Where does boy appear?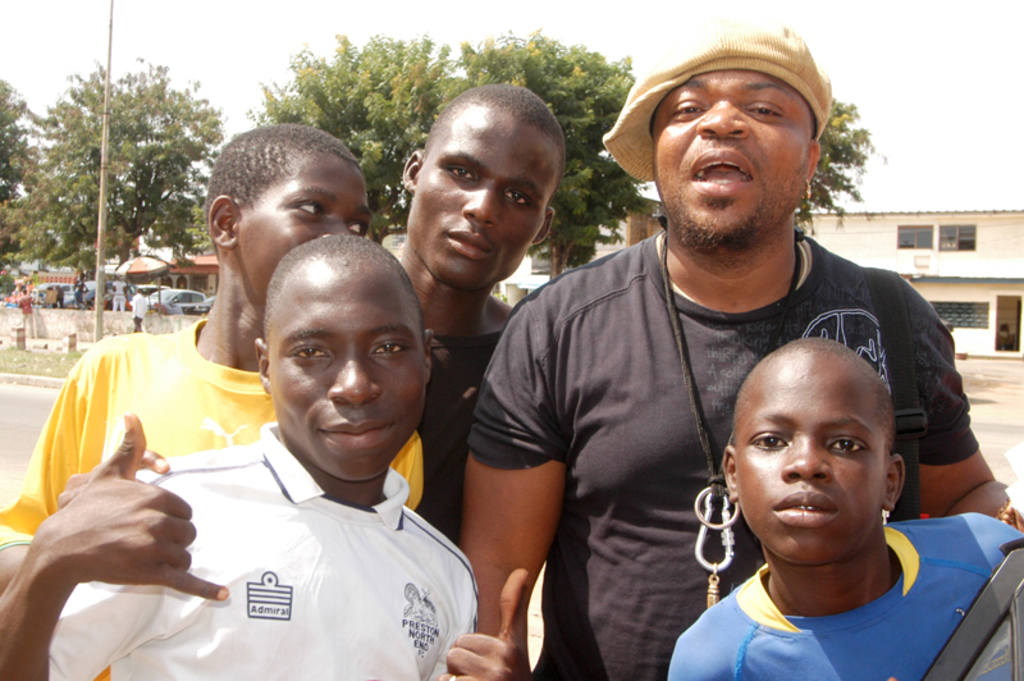
Appears at box(379, 81, 568, 529).
